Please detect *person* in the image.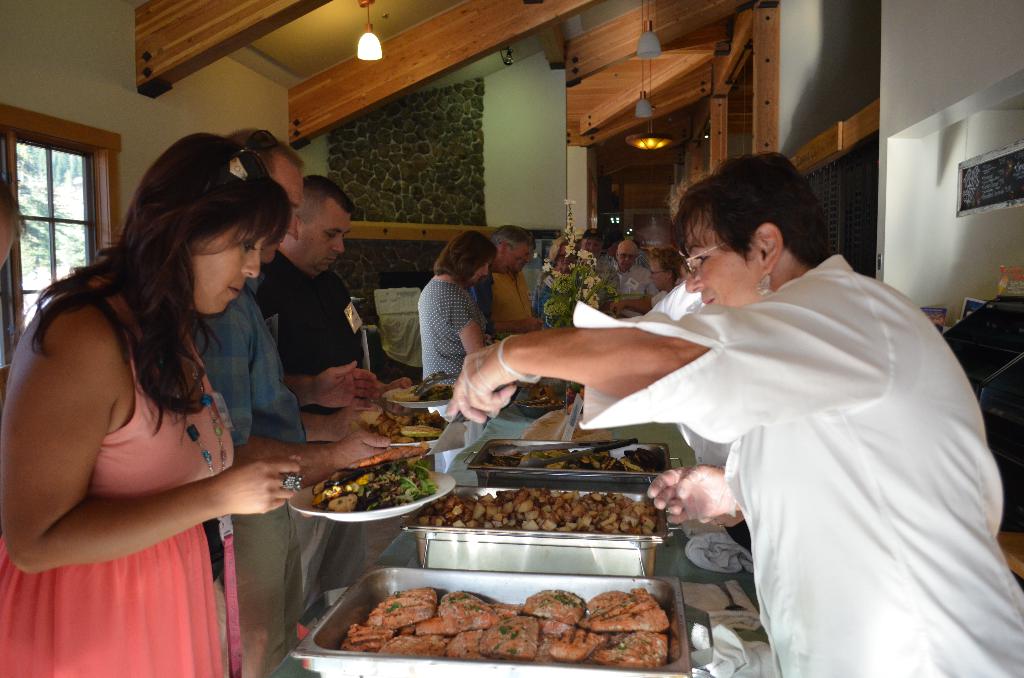
left=436, top=158, right=1023, bottom=677.
